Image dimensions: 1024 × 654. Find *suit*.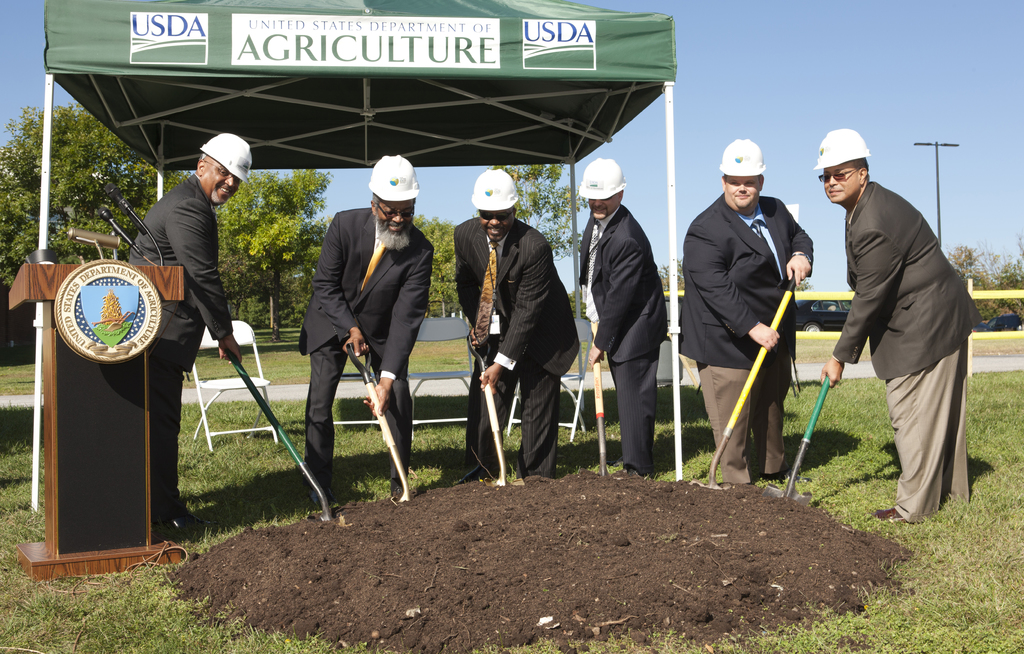
region(124, 170, 234, 528).
